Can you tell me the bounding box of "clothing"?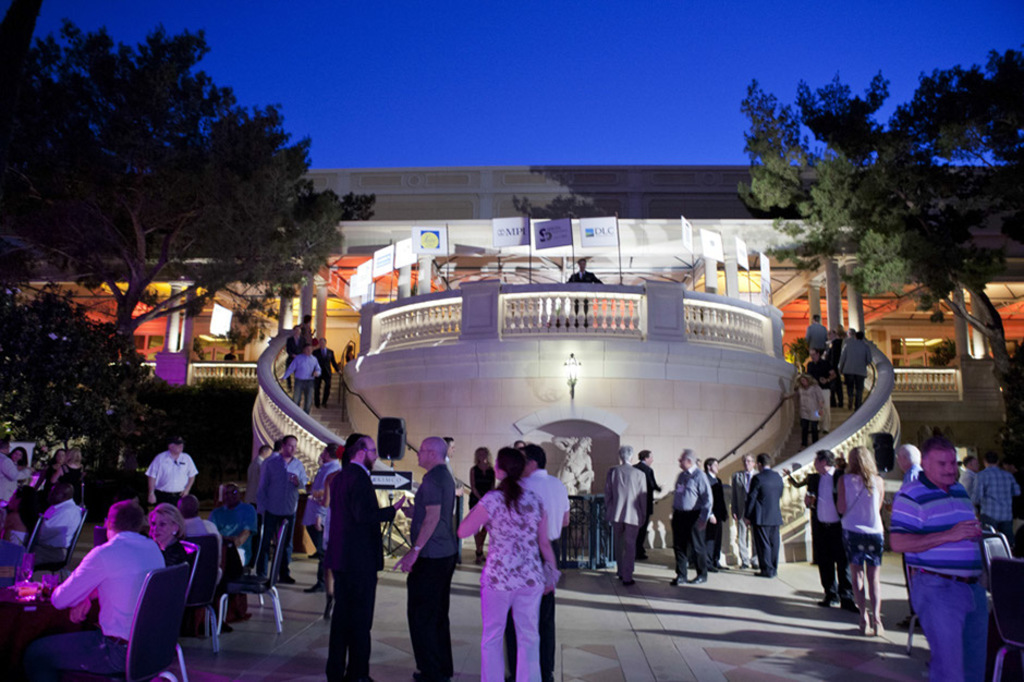
0, 450, 27, 528.
